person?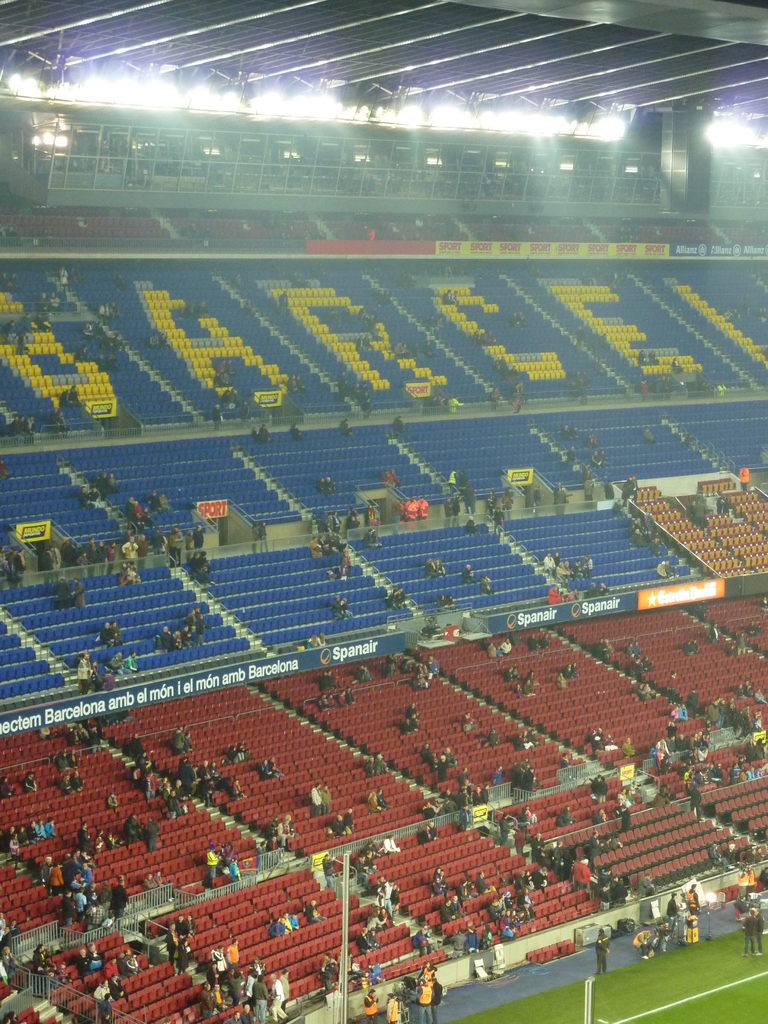
BBox(141, 815, 160, 851)
